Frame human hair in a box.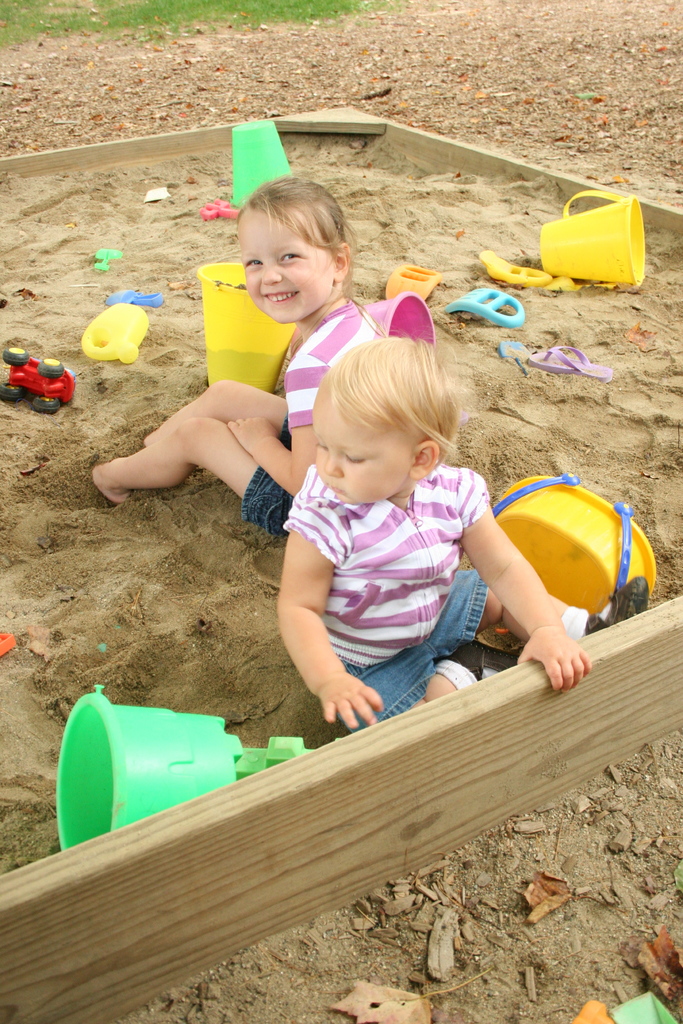
[315, 331, 463, 476].
